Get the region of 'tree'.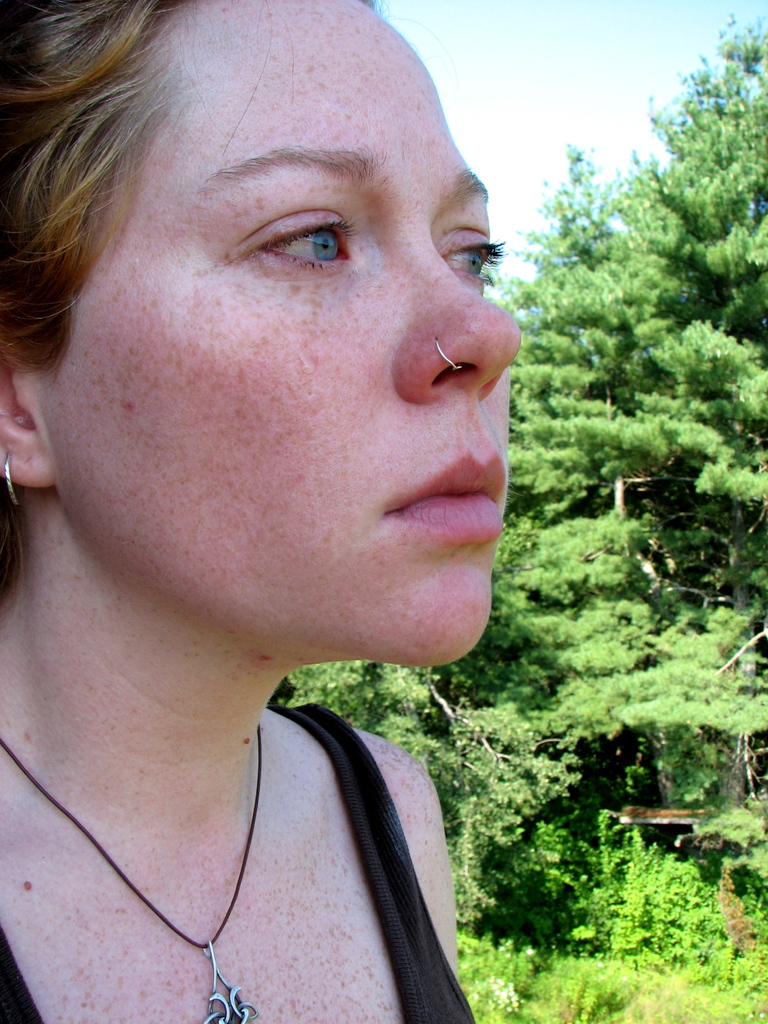
(x1=289, y1=9, x2=767, y2=1023).
